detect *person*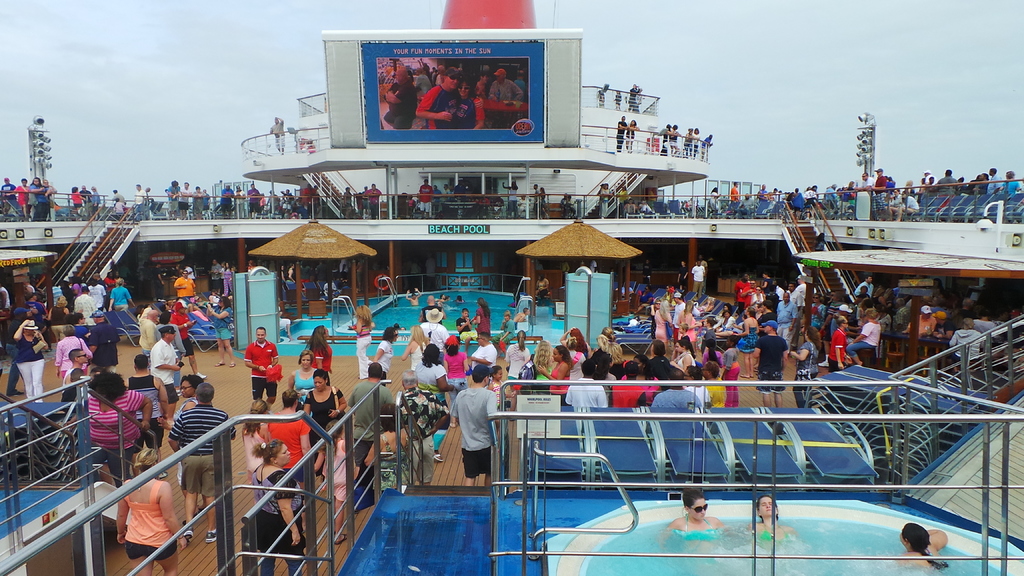
left=789, top=327, right=819, bottom=406
